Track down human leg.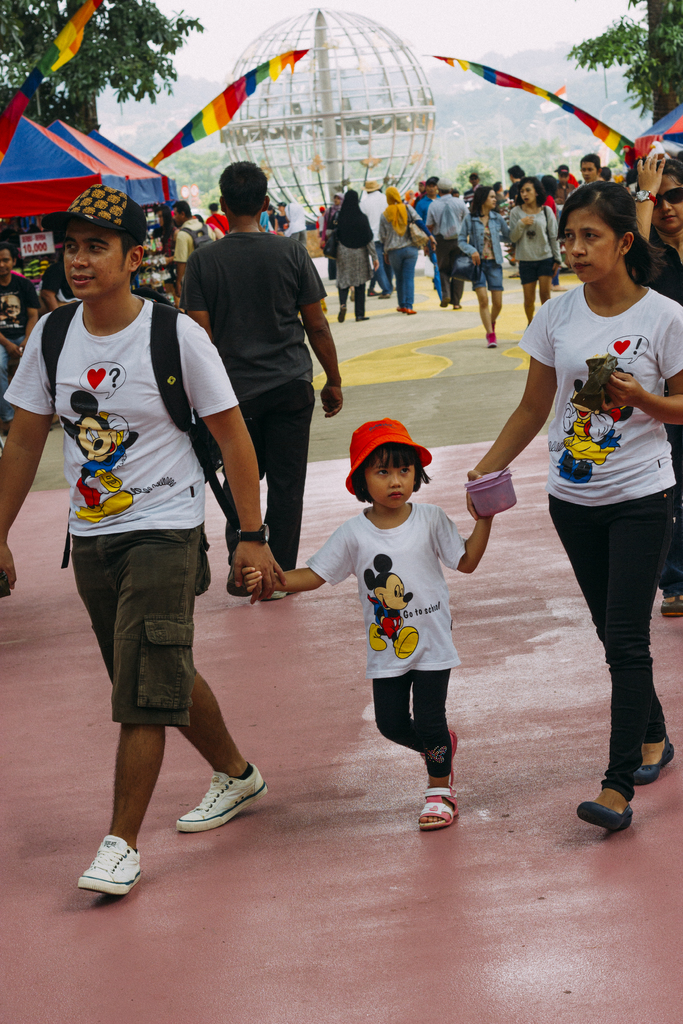
Tracked to {"x1": 418, "y1": 671, "x2": 456, "y2": 827}.
